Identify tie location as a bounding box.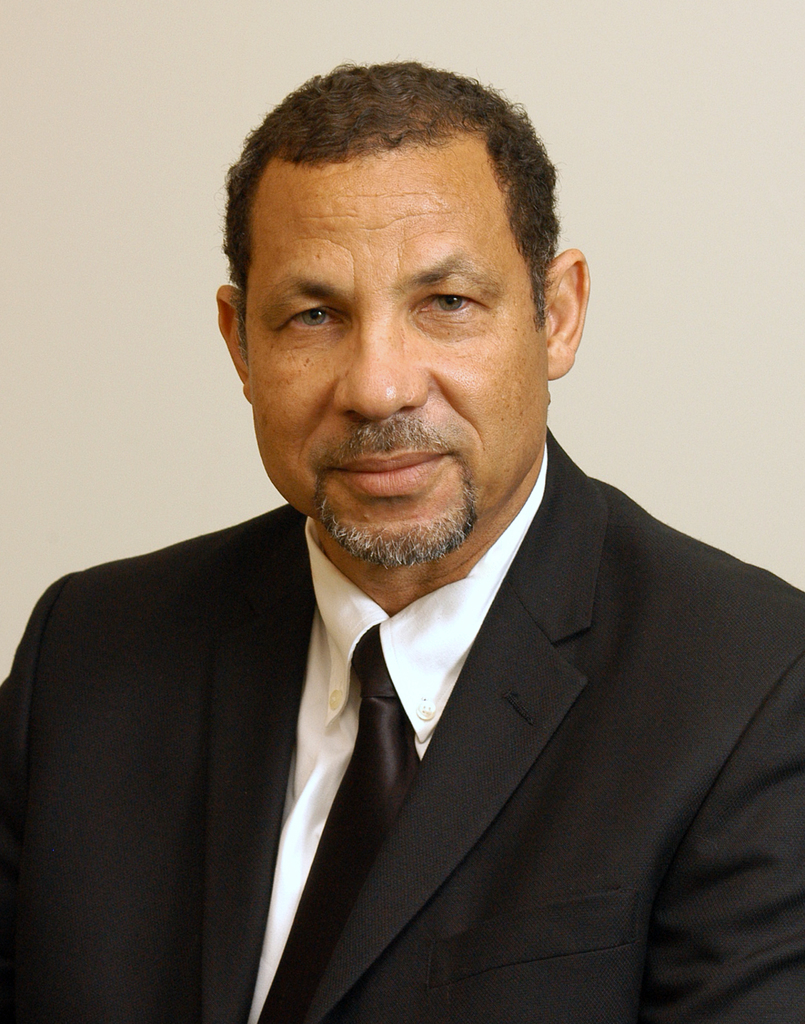
left=250, top=629, right=441, bottom=1023.
